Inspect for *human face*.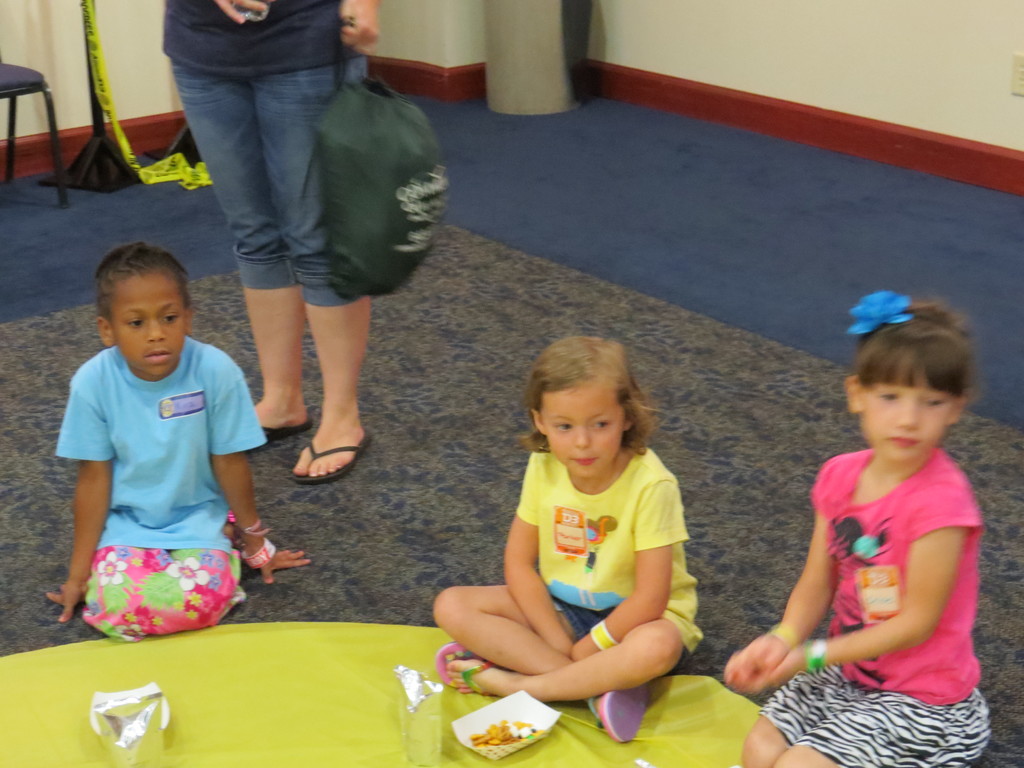
Inspection: 856,369,953,457.
